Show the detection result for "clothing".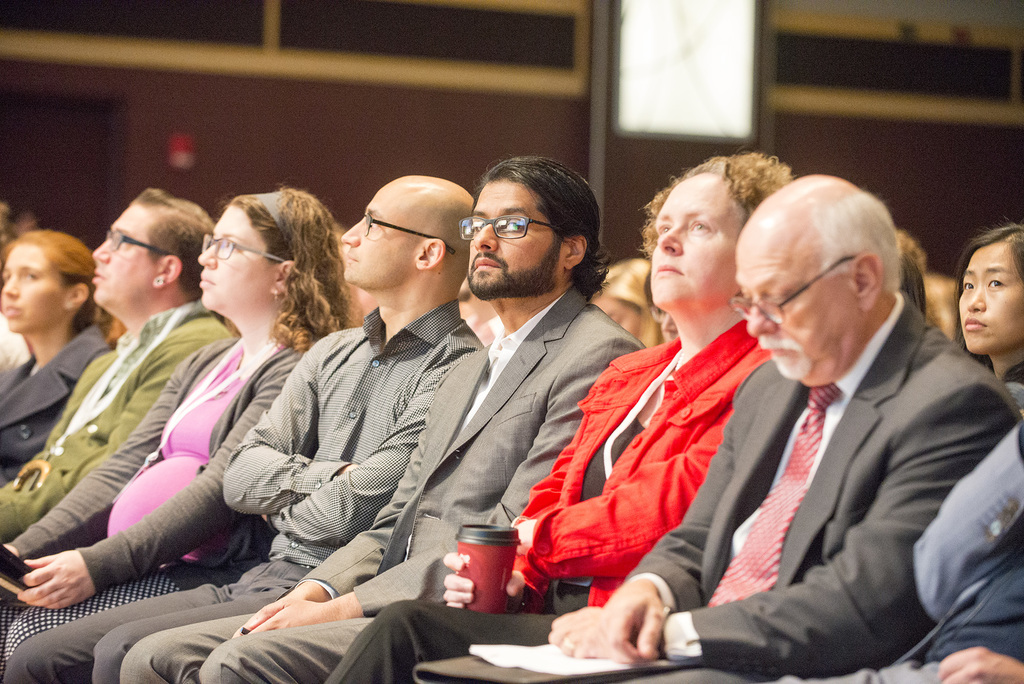
select_region(124, 262, 661, 683).
